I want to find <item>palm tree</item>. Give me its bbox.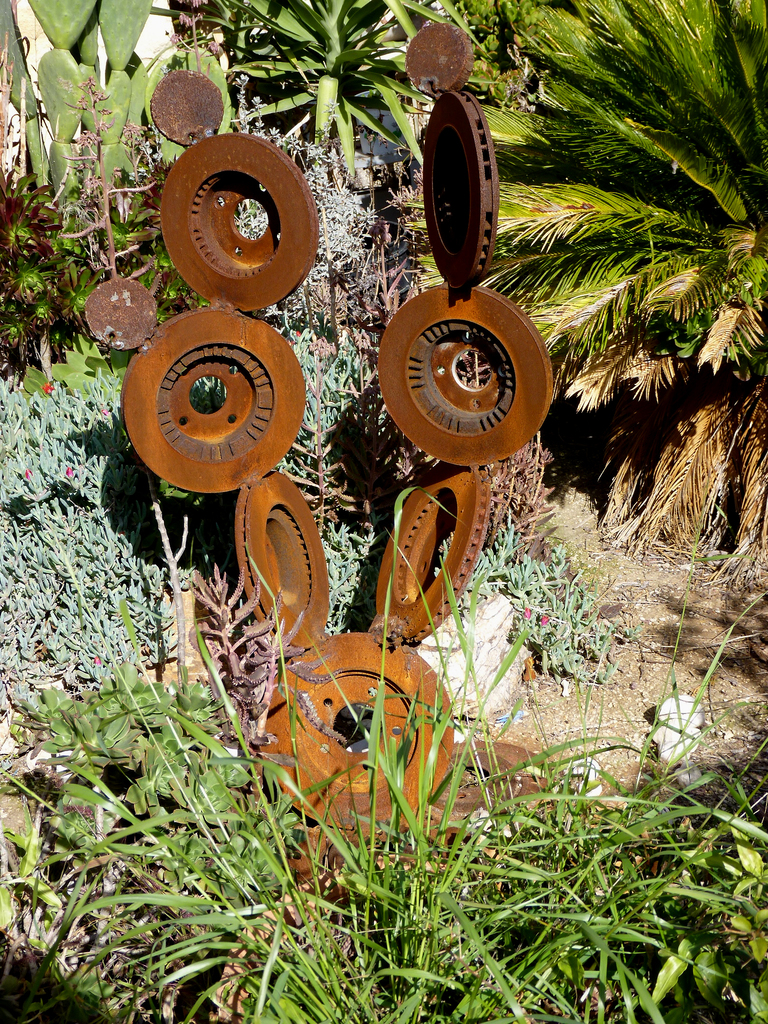
<box>412,0,767,548</box>.
